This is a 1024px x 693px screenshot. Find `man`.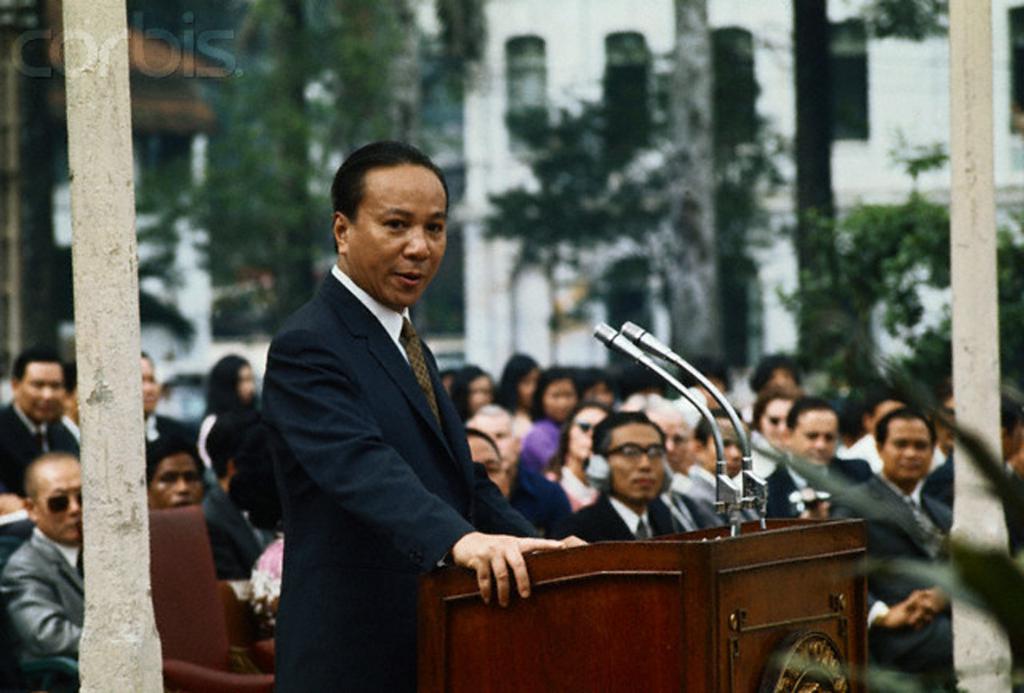
Bounding box: (135,349,200,467).
